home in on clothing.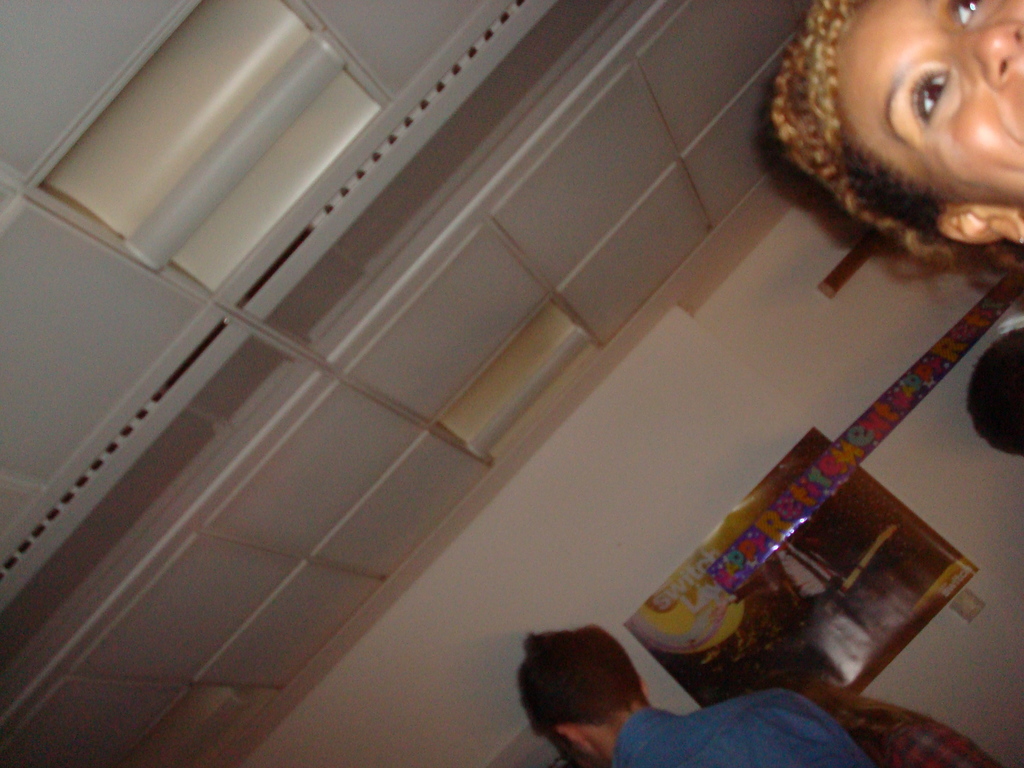
Homed in at (878,714,1005,767).
